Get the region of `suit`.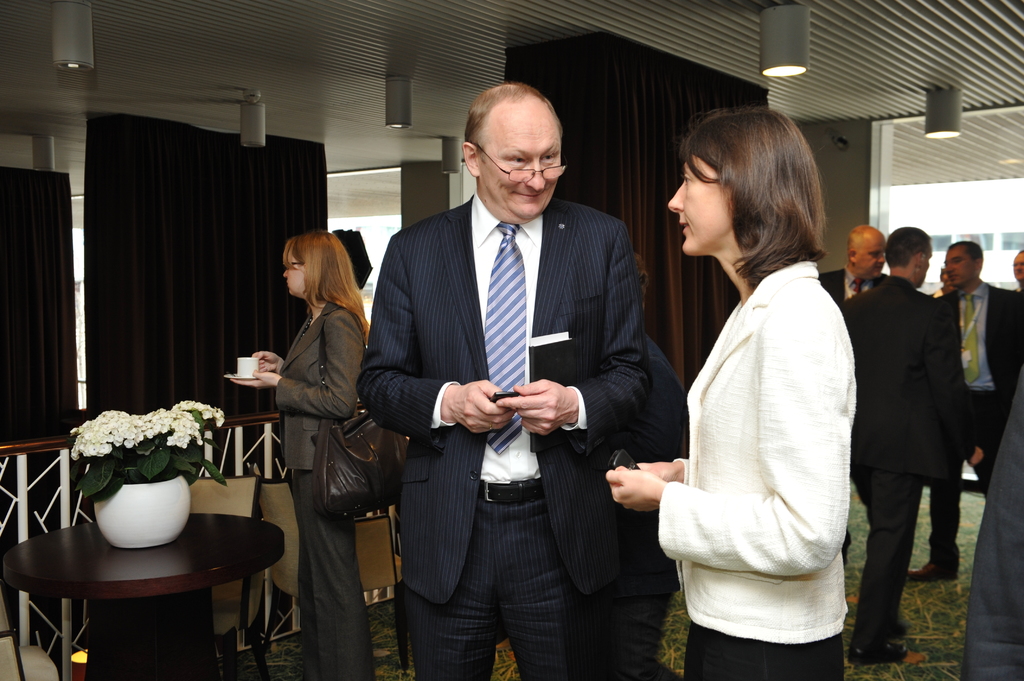
detection(279, 297, 377, 680).
